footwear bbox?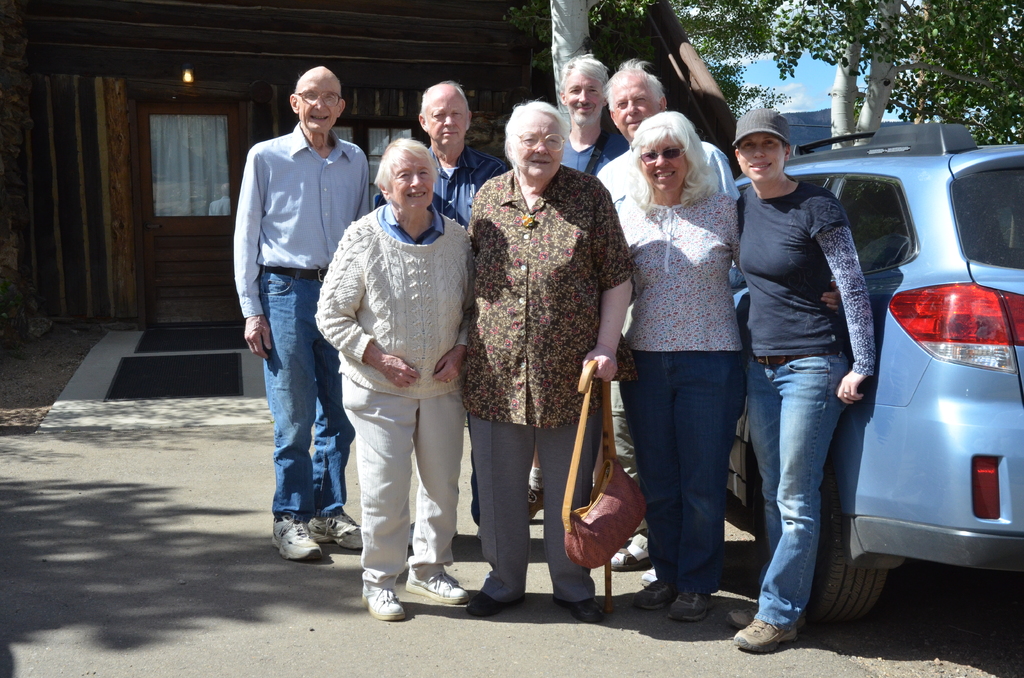
<region>530, 479, 543, 522</region>
